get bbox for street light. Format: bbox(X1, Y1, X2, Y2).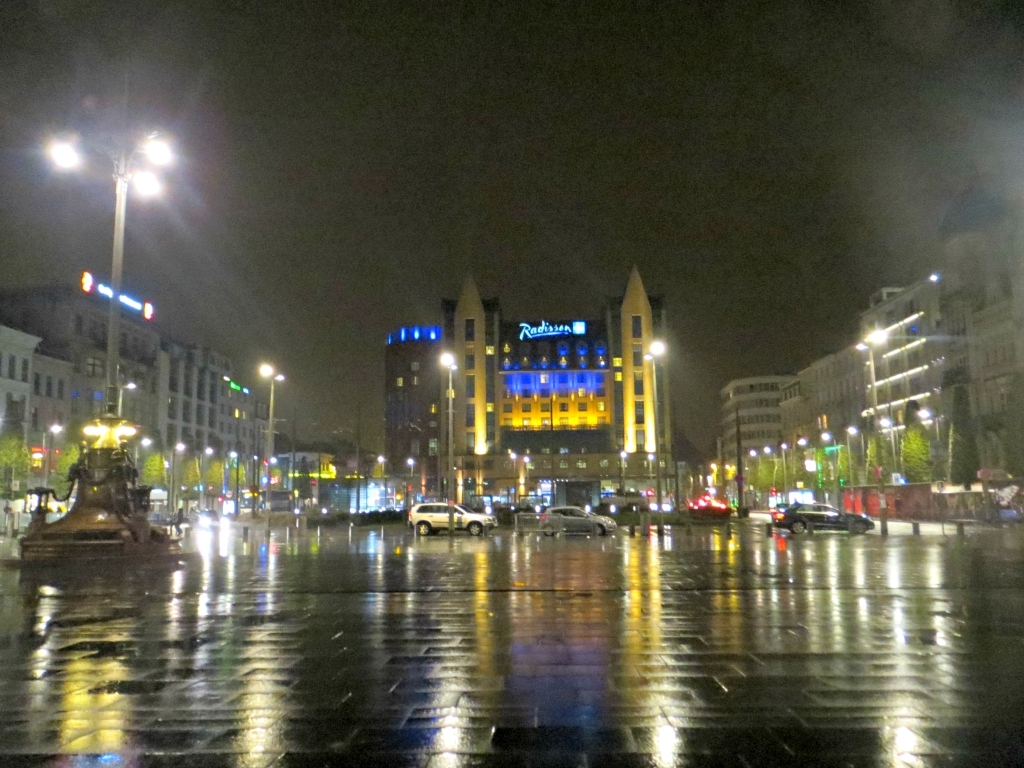
bbox(37, 423, 64, 498).
